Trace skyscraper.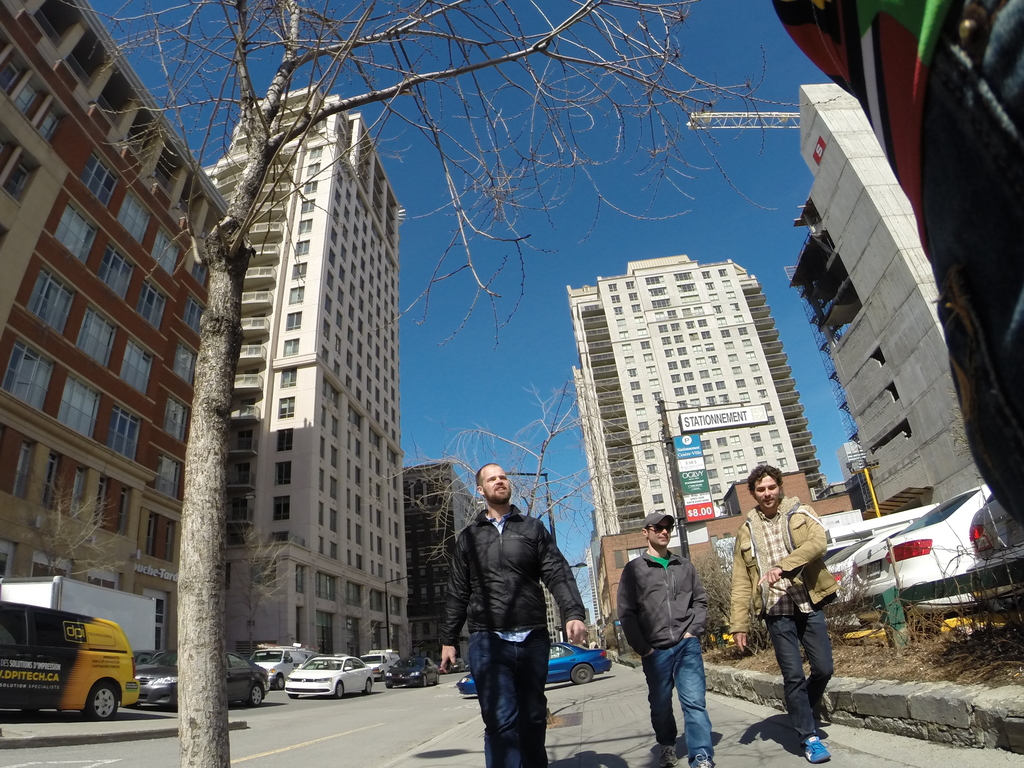
Traced to <bbox>769, 81, 1010, 514</bbox>.
